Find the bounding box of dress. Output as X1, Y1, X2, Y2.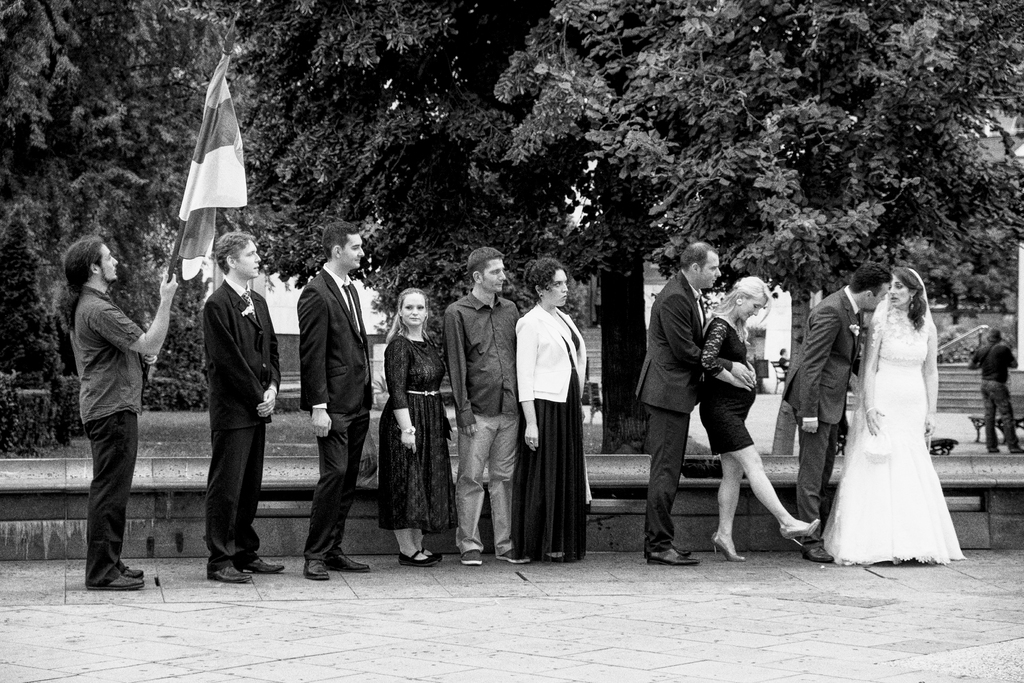
701, 319, 755, 456.
